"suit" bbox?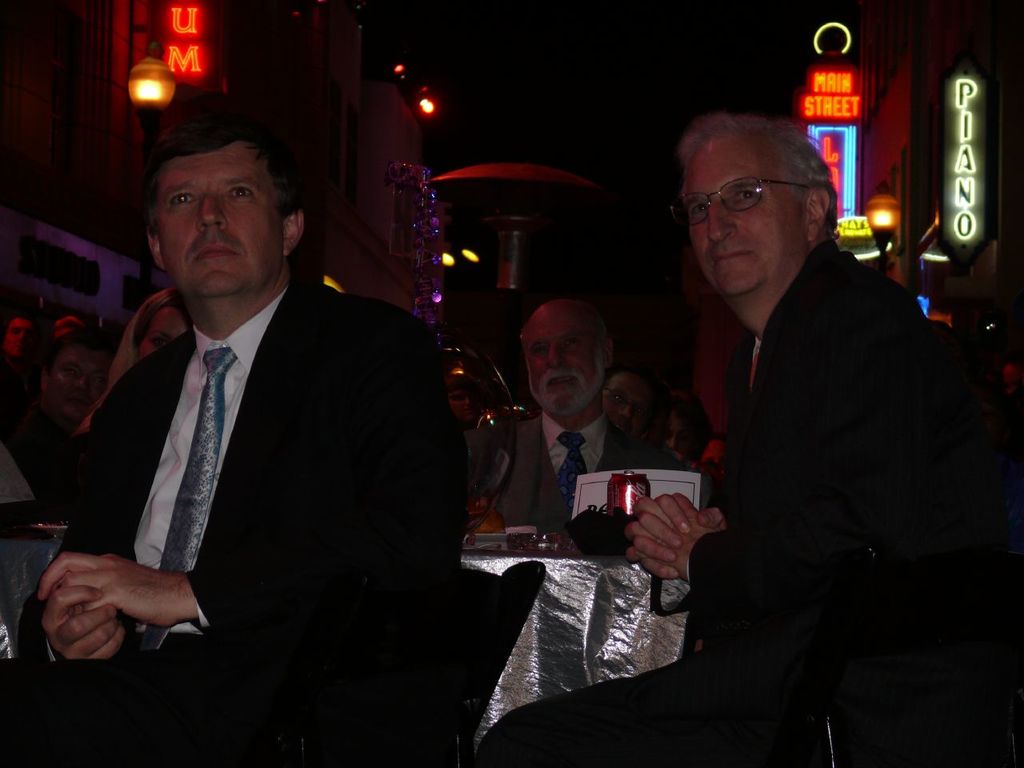
Rect(43, 186, 451, 726)
